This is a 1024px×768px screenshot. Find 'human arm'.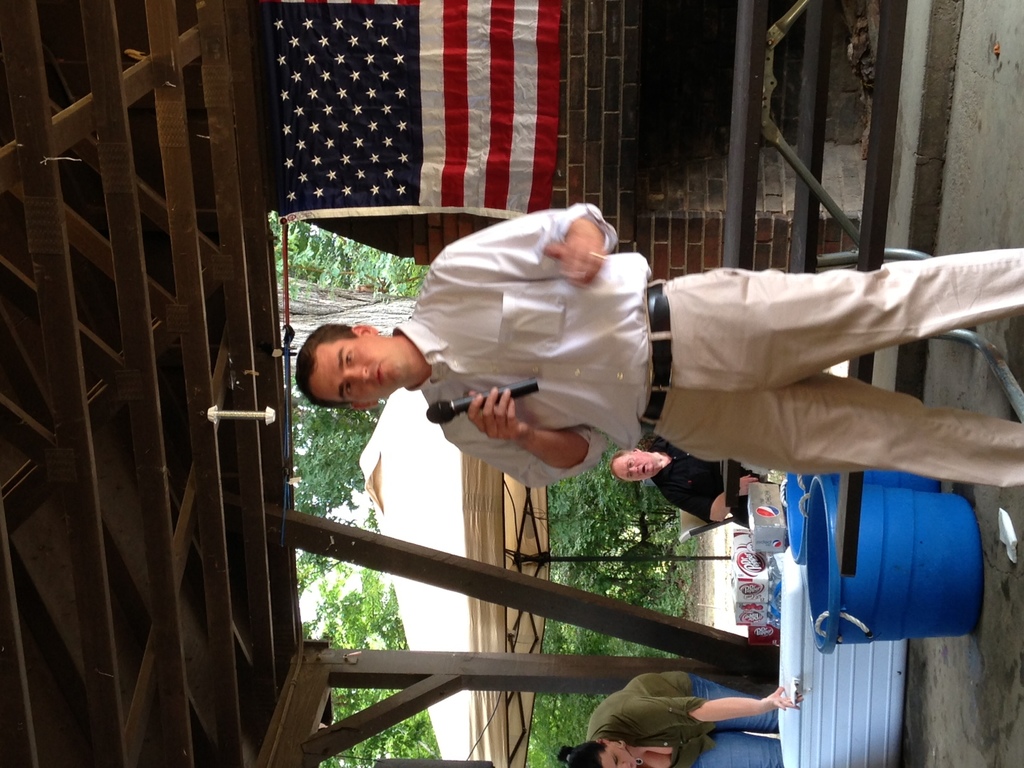
Bounding box: box=[422, 191, 627, 291].
